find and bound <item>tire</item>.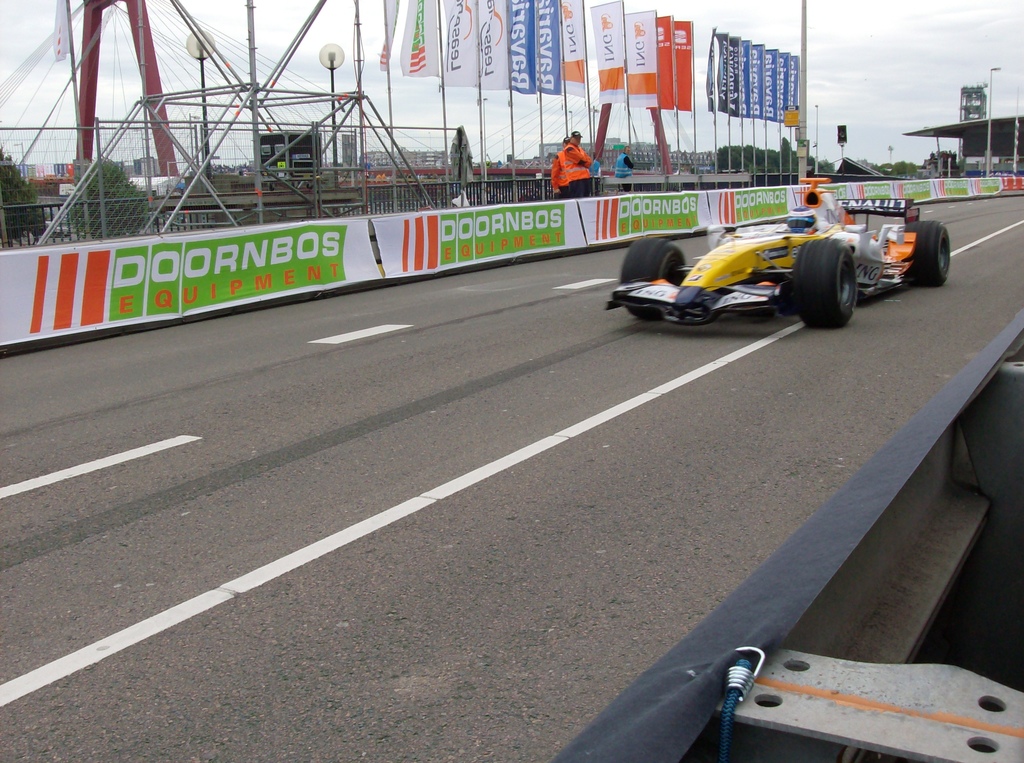
Bound: 620/235/691/319.
